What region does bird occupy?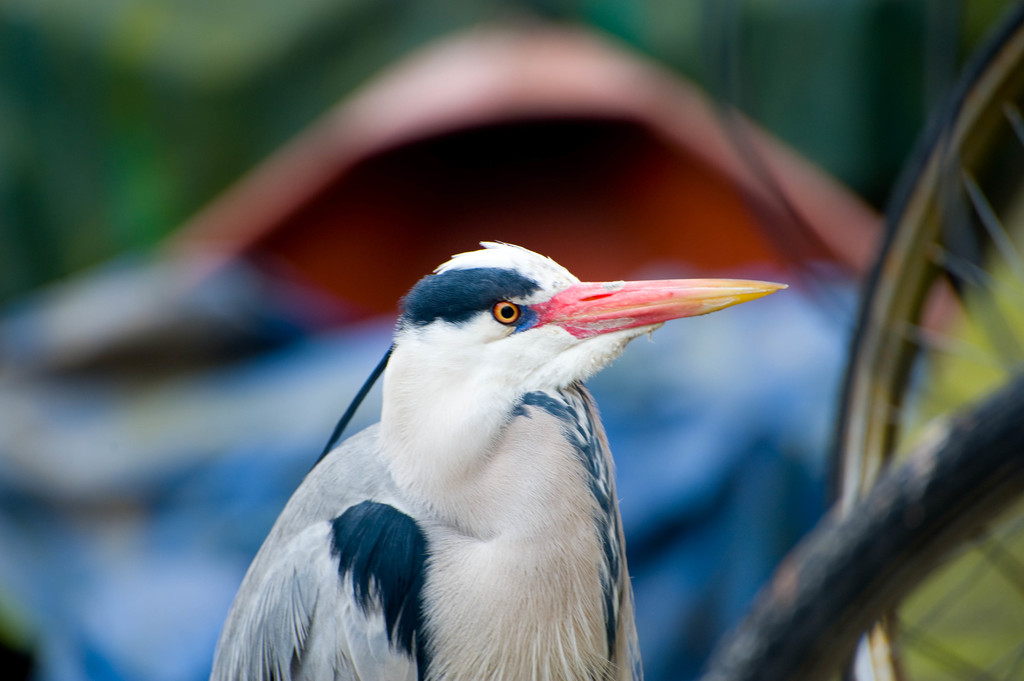
198 243 775 668.
